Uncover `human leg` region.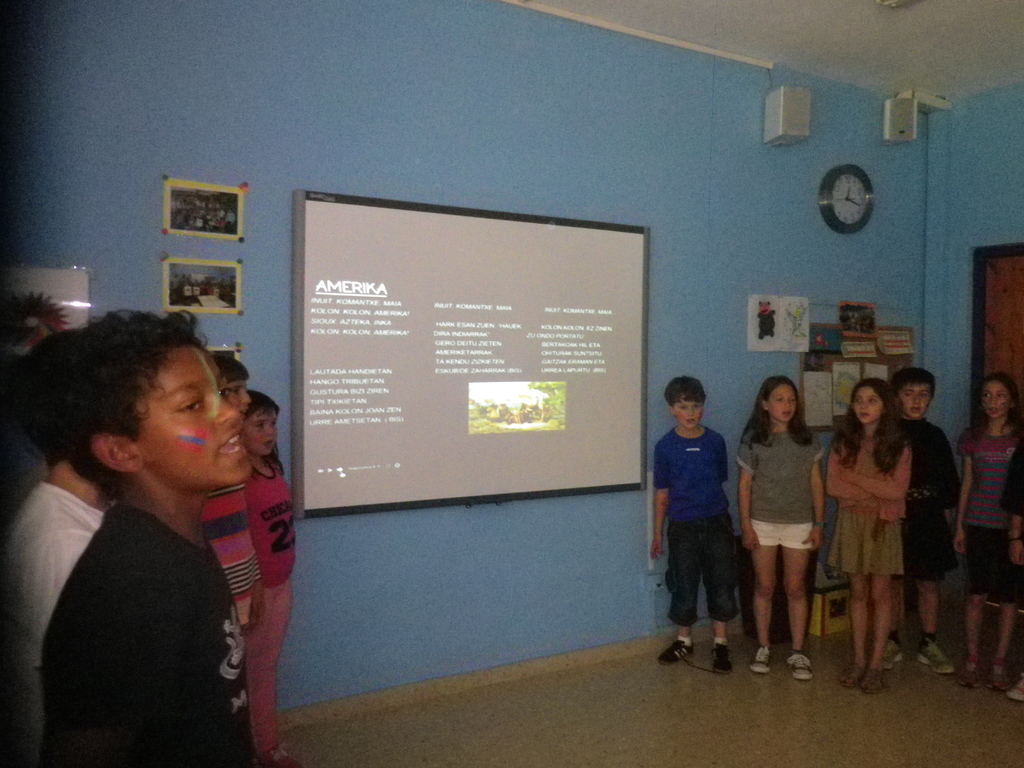
Uncovered: x1=913 y1=513 x2=948 y2=675.
